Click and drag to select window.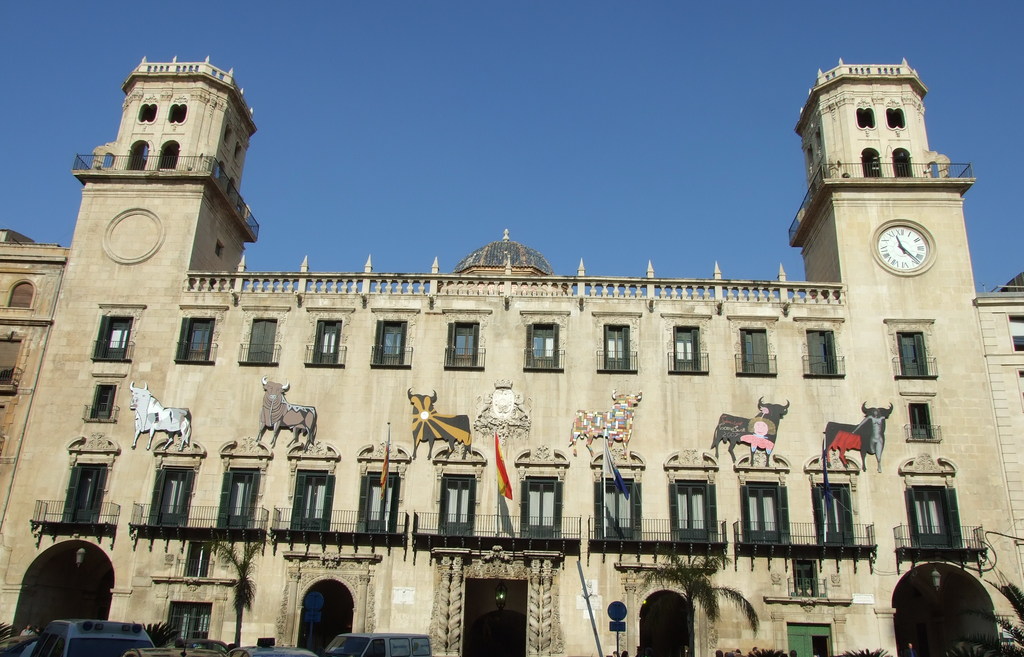
Selection: region(808, 324, 840, 373).
